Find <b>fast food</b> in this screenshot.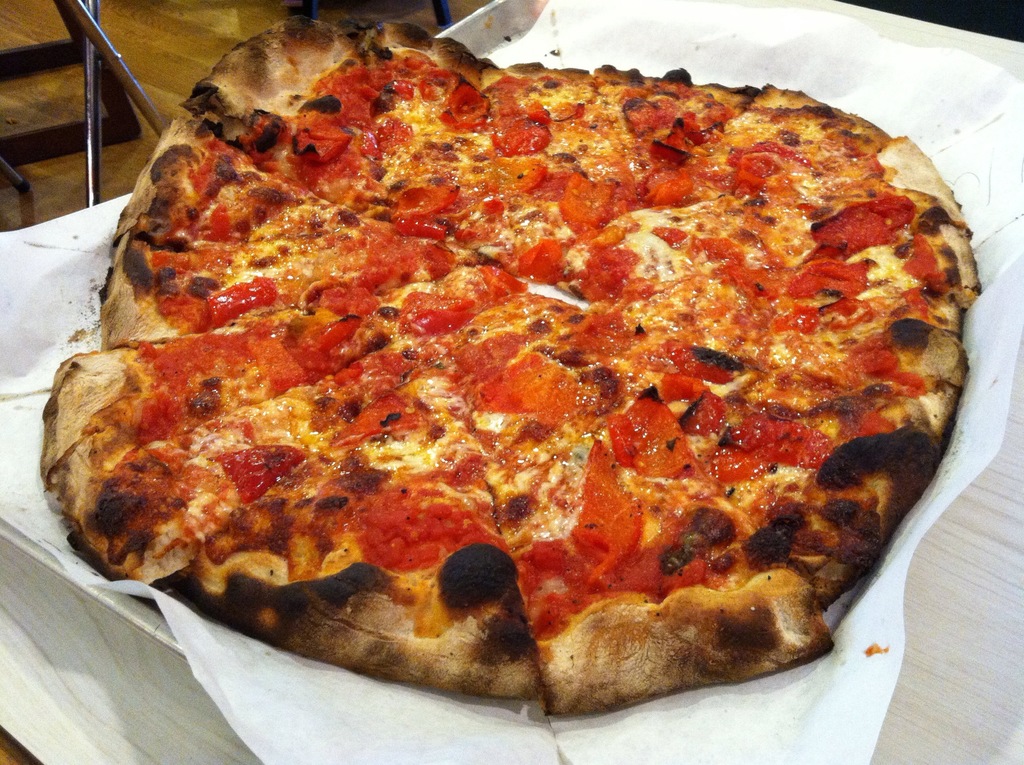
The bounding box for <b>fast food</b> is l=488, t=70, r=762, b=271.
